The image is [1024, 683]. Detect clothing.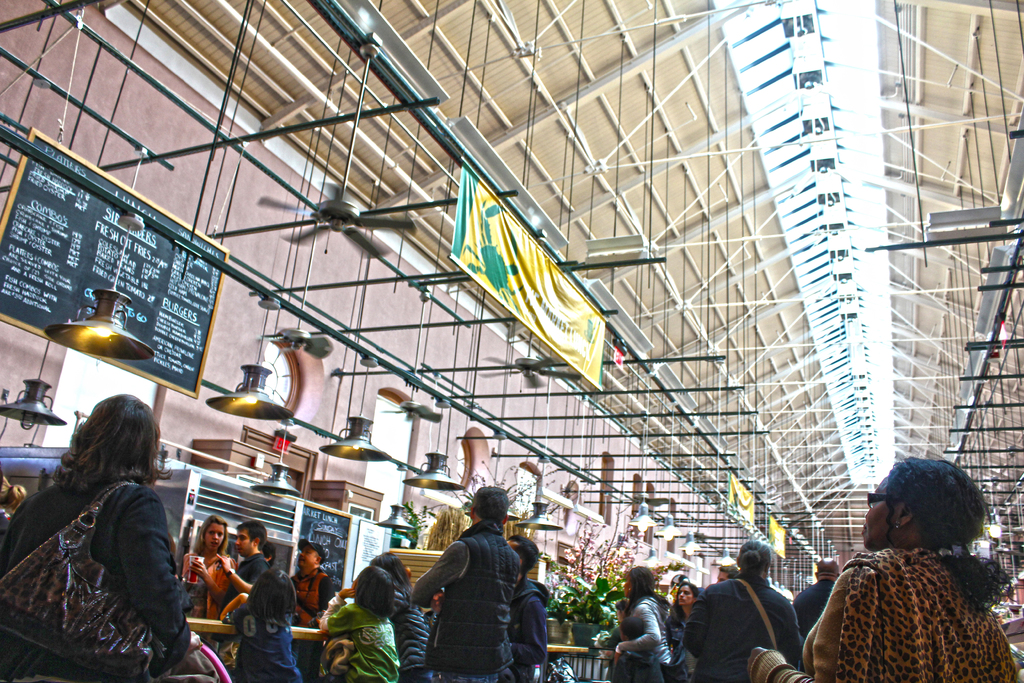
Detection: l=216, t=602, r=305, b=682.
